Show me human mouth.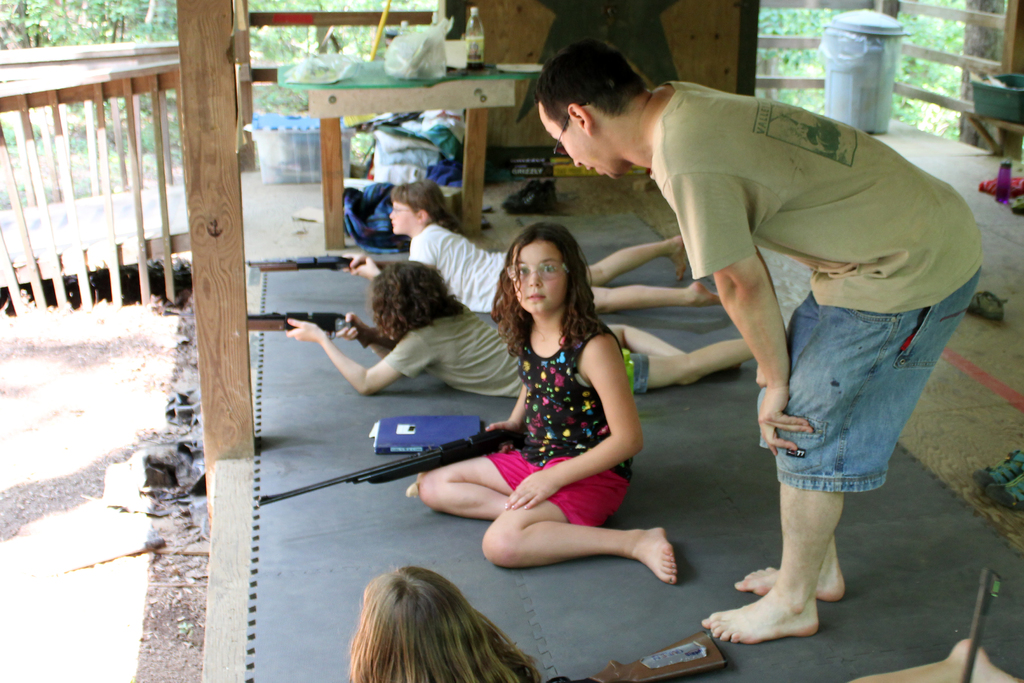
human mouth is here: 585,165,598,173.
